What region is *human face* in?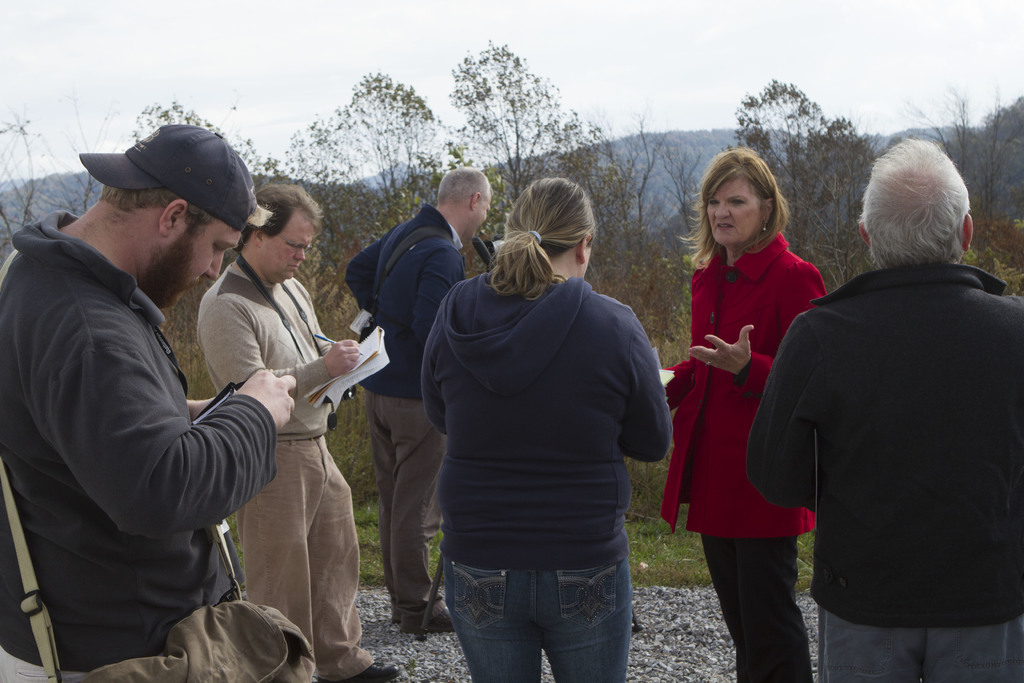
x1=706 y1=177 x2=762 y2=245.
